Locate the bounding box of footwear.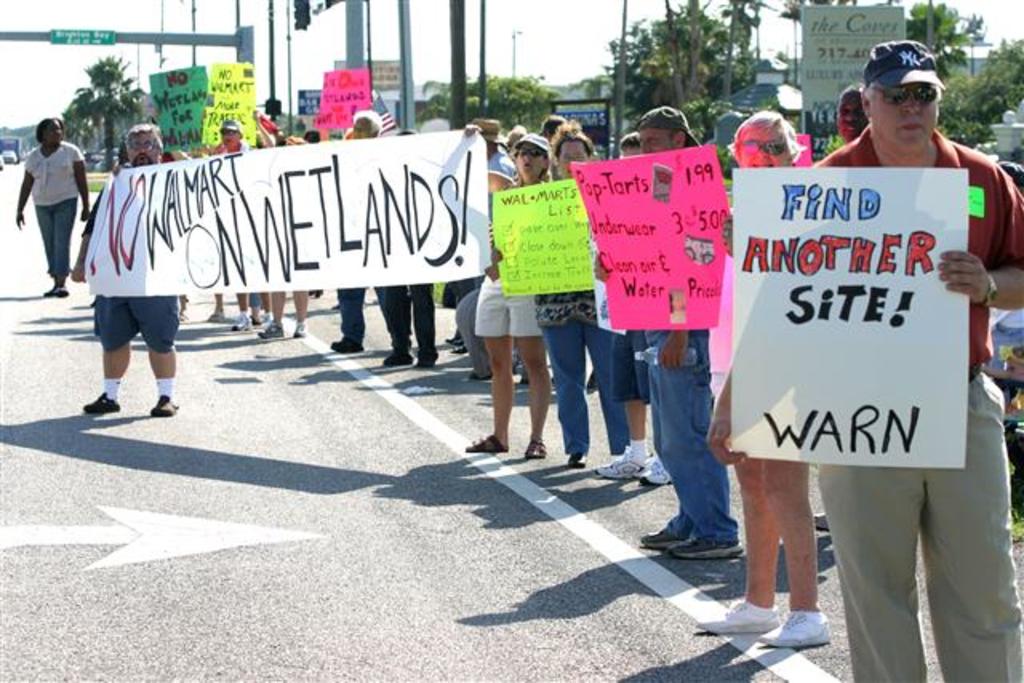
Bounding box: bbox=[419, 355, 438, 373].
